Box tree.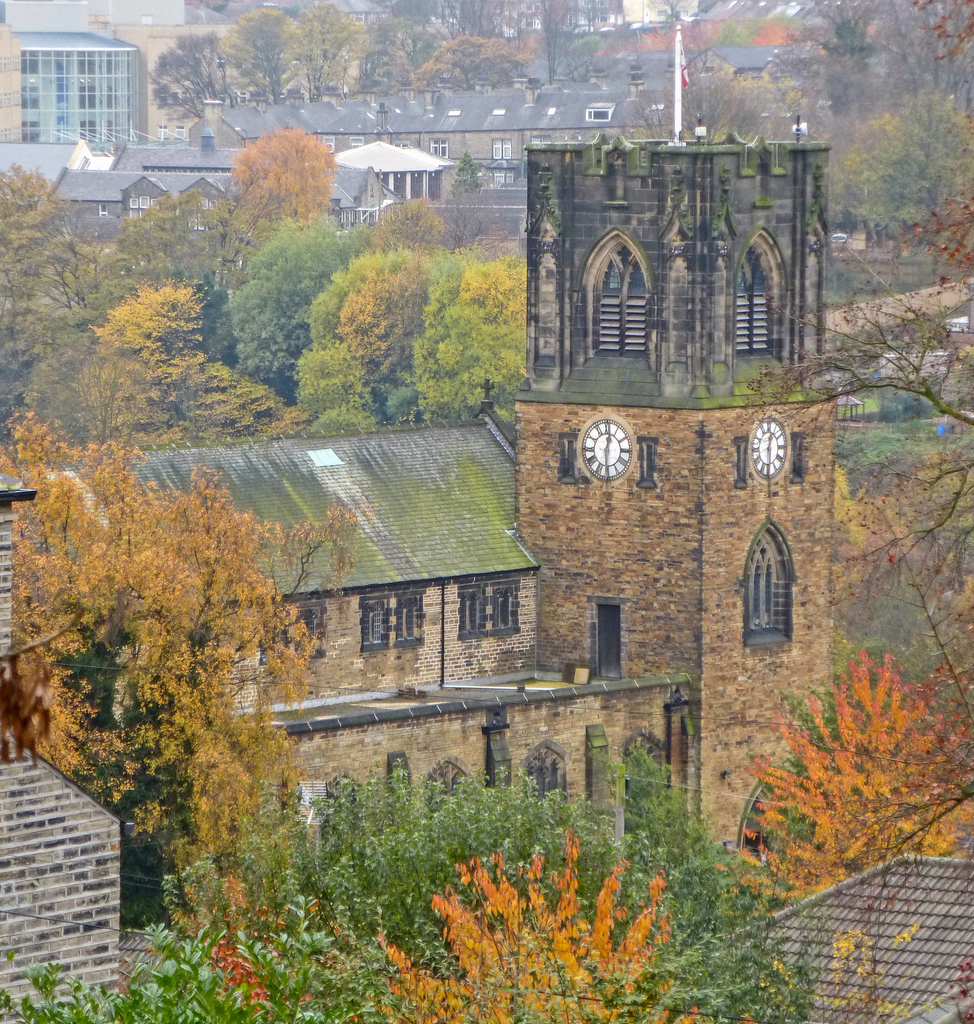
14, 729, 805, 1023.
